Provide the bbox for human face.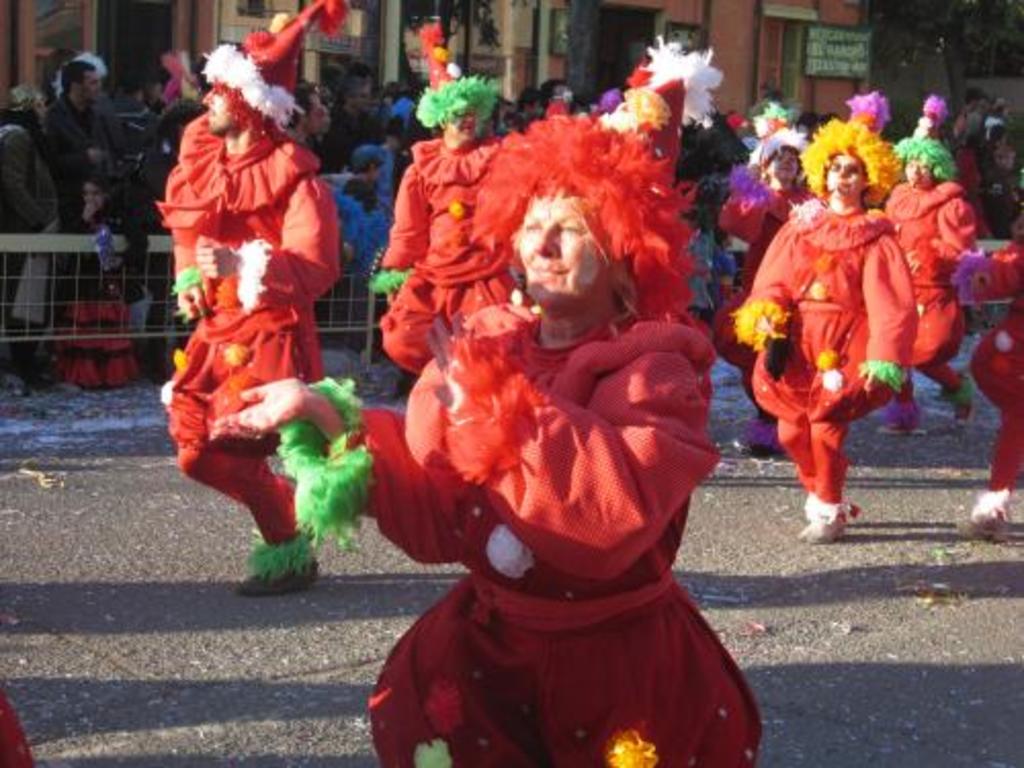
(x1=530, y1=94, x2=545, y2=121).
